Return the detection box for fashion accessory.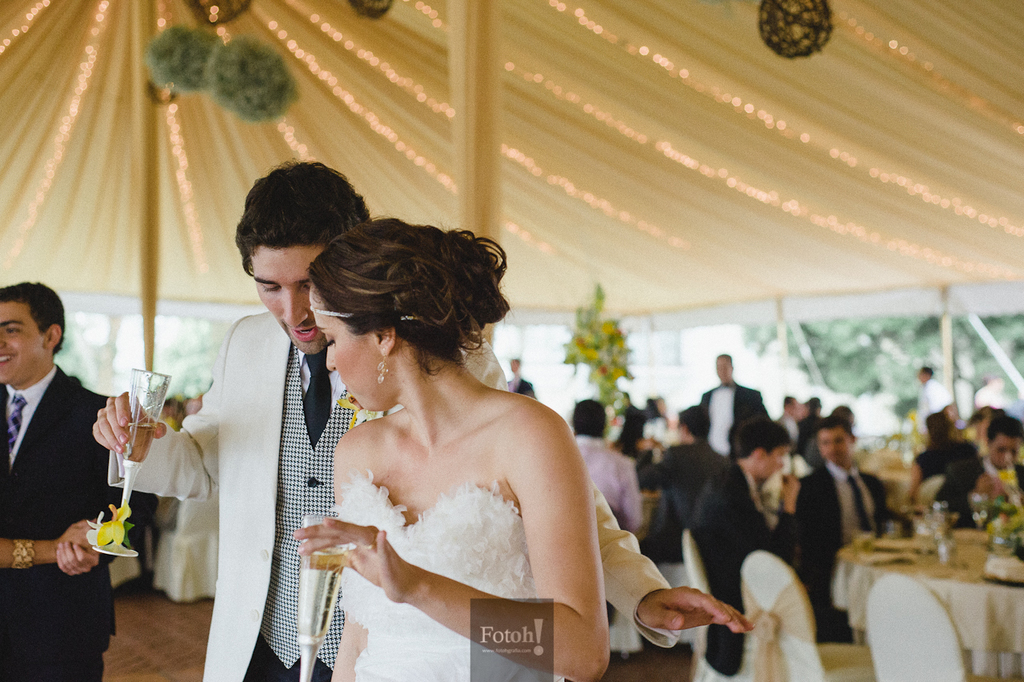
<bbox>378, 348, 388, 382</bbox>.
